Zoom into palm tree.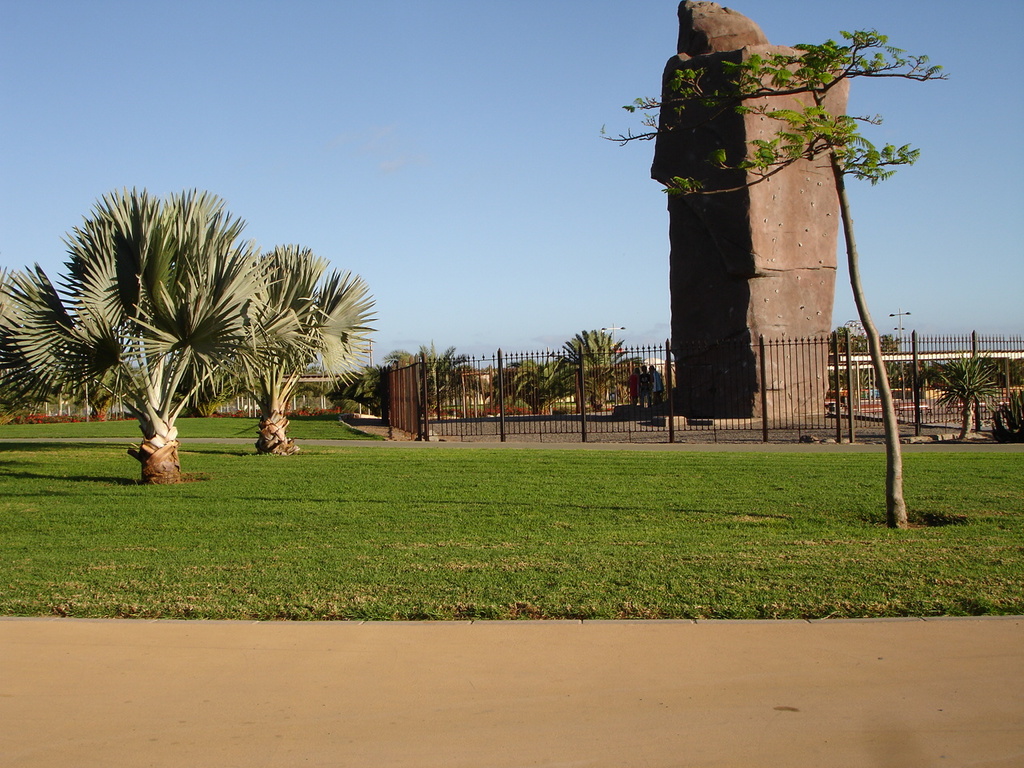
Zoom target: [x1=237, y1=245, x2=367, y2=454].
